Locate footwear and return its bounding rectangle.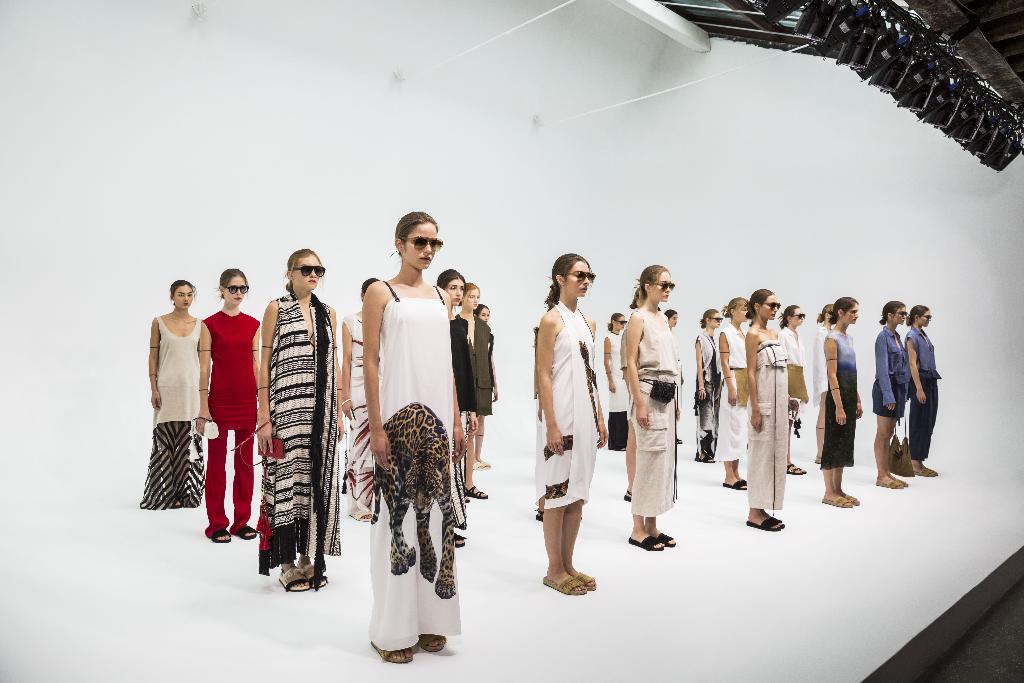
detection(232, 524, 256, 539).
